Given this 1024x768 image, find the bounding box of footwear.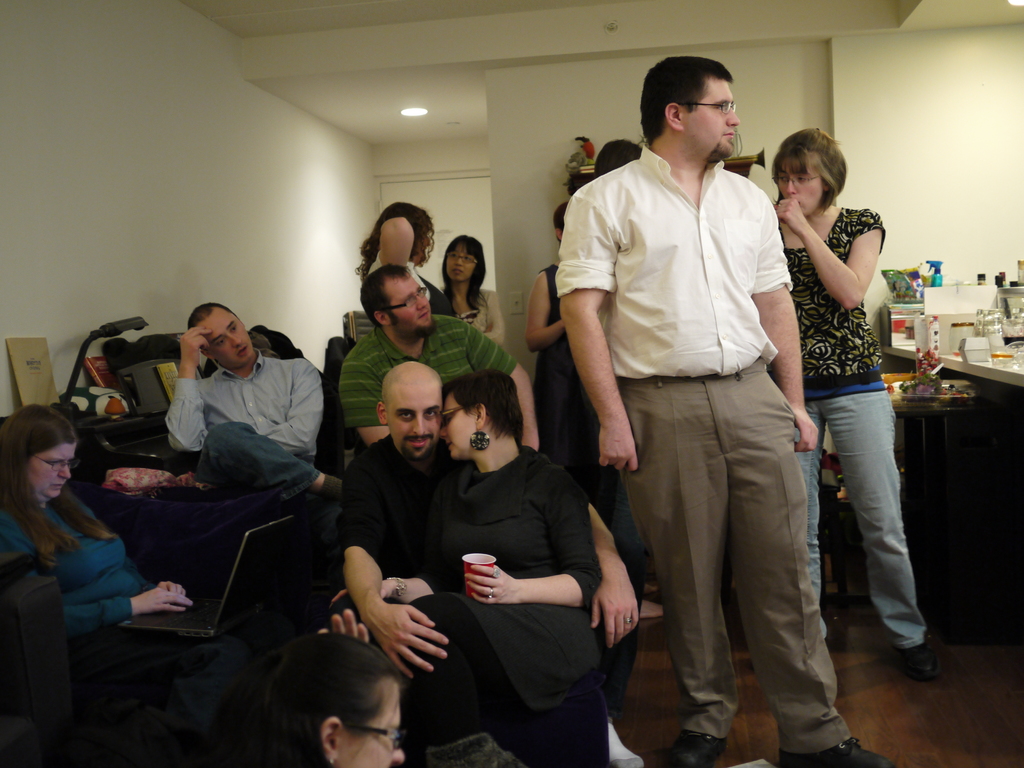
l=894, t=634, r=948, b=679.
